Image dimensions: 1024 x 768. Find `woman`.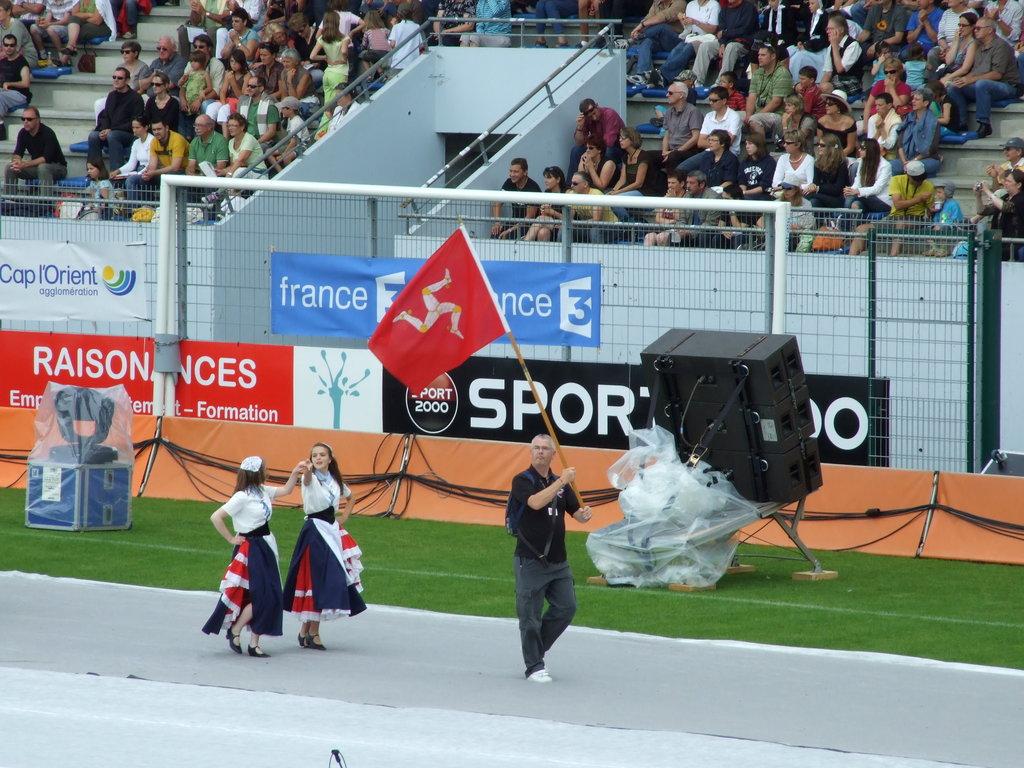
rect(313, 10, 353, 131).
